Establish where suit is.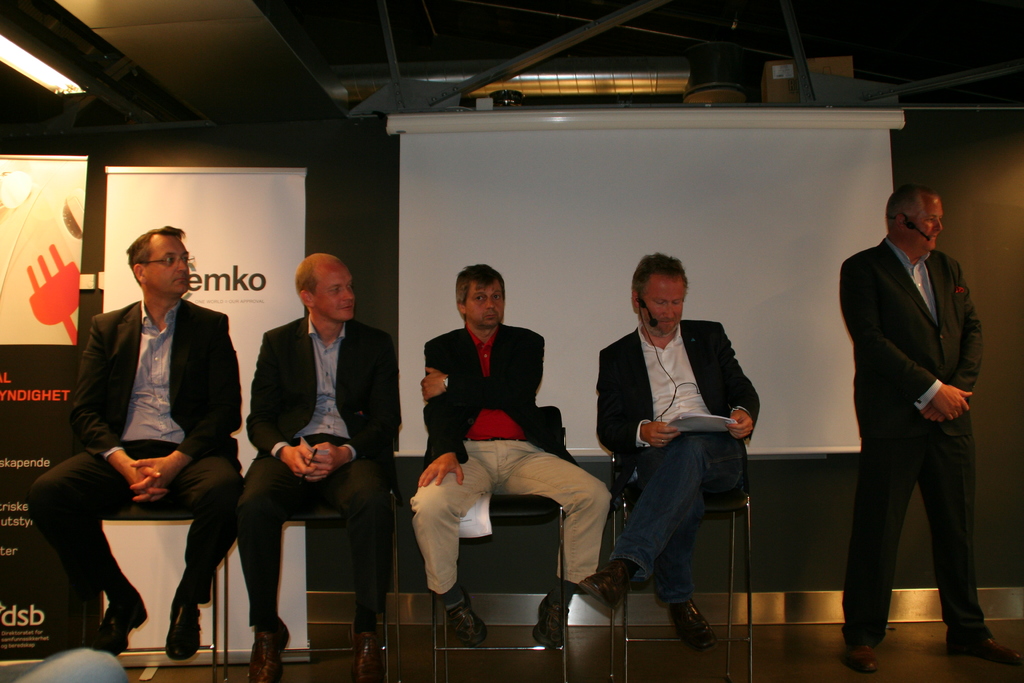
Established at rect(28, 298, 246, 605).
